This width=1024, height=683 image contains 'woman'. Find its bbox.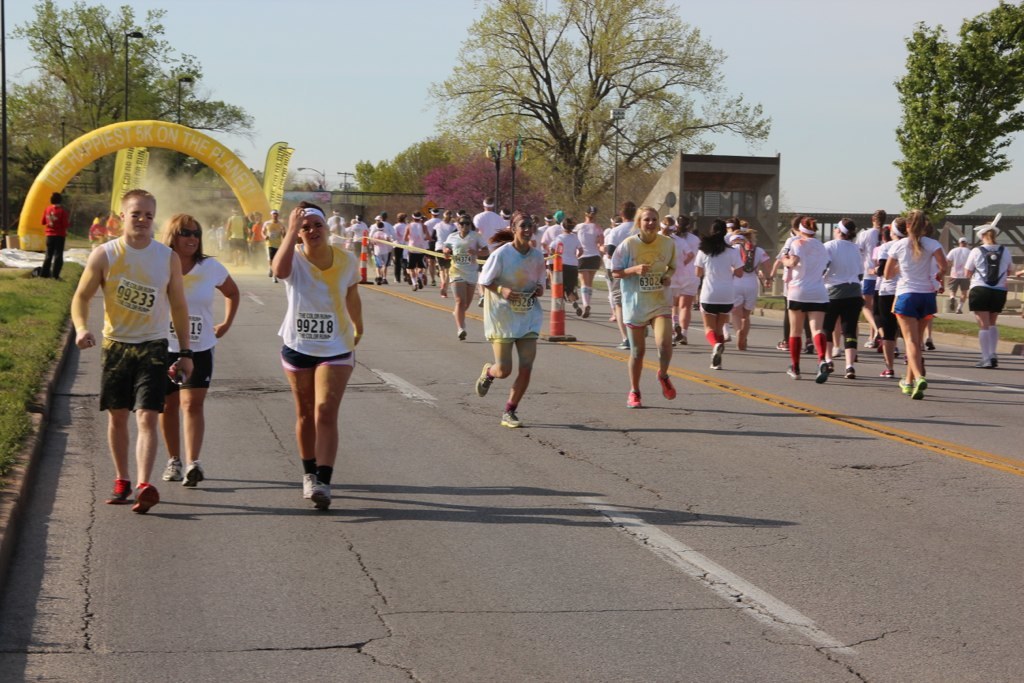
(251,189,363,499).
